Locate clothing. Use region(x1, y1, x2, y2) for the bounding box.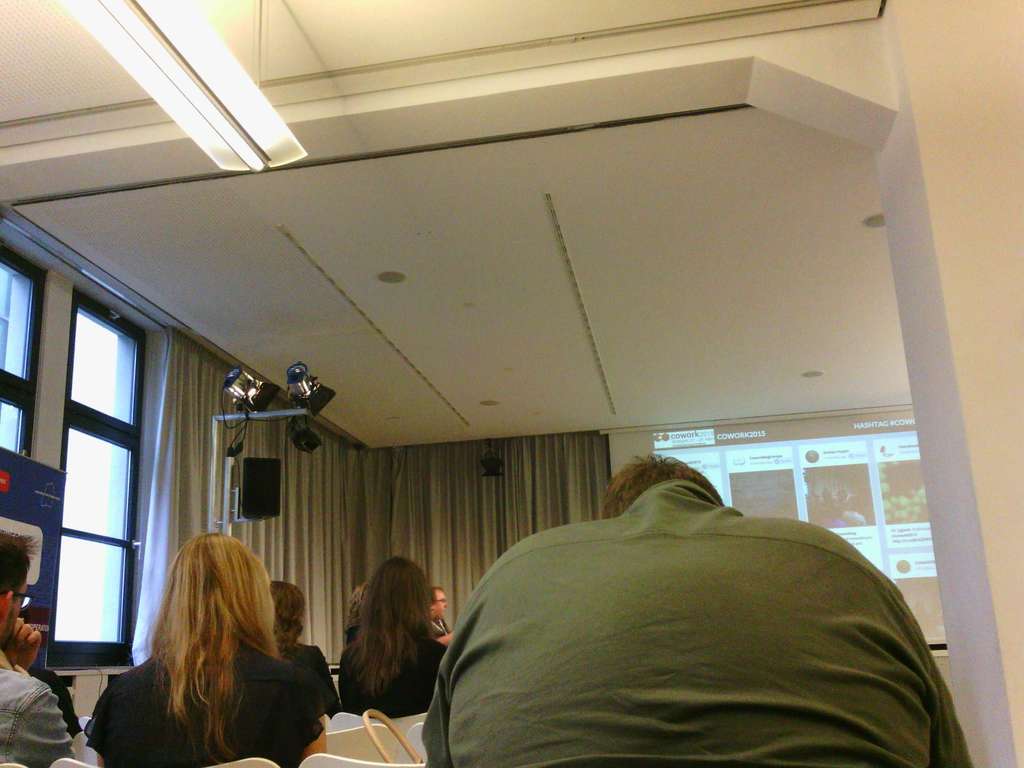
region(0, 653, 80, 764).
